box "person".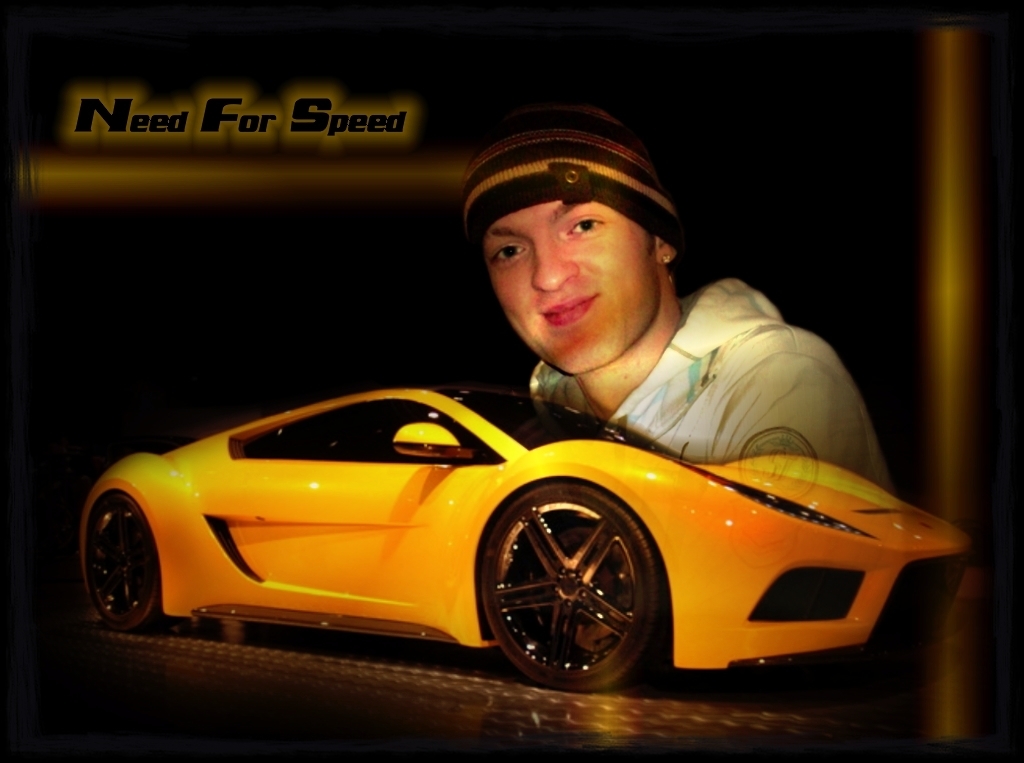
l=370, t=134, r=888, b=493.
